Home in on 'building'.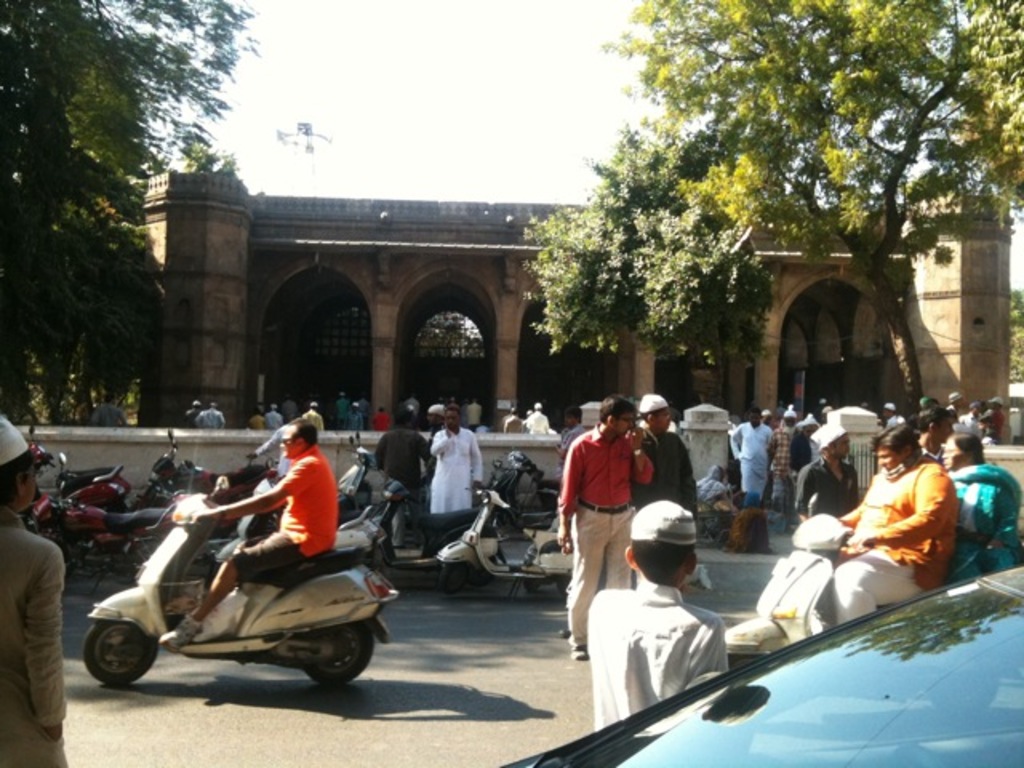
Homed in at (left=123, top=166, right=1011, bottom=445).
